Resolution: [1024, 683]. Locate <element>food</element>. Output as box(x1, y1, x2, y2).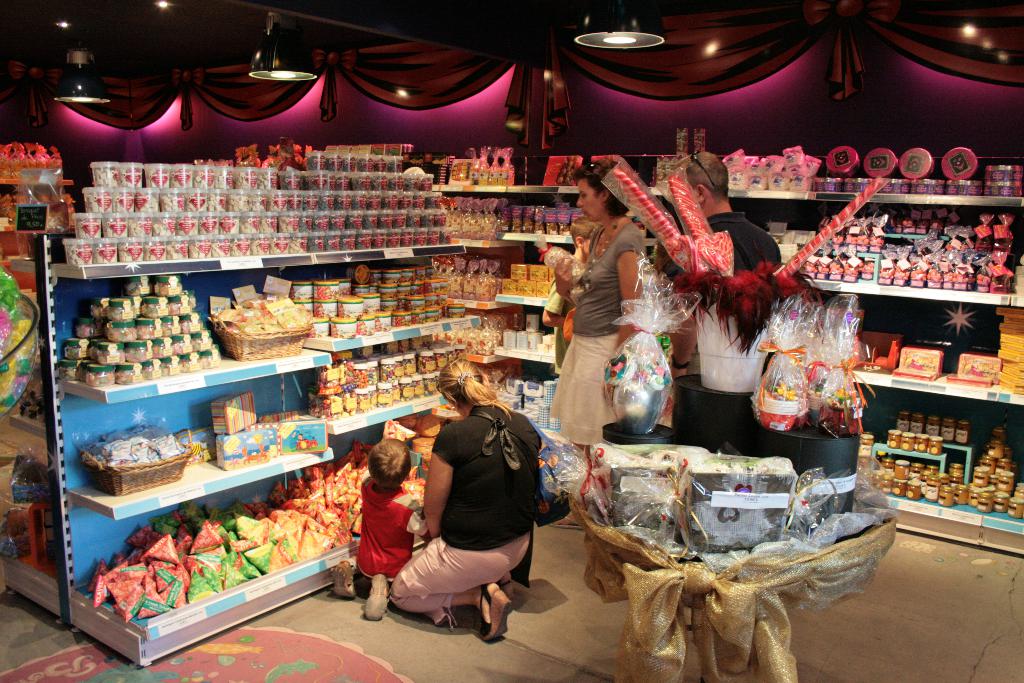
box(10, 448, 51, 505).
